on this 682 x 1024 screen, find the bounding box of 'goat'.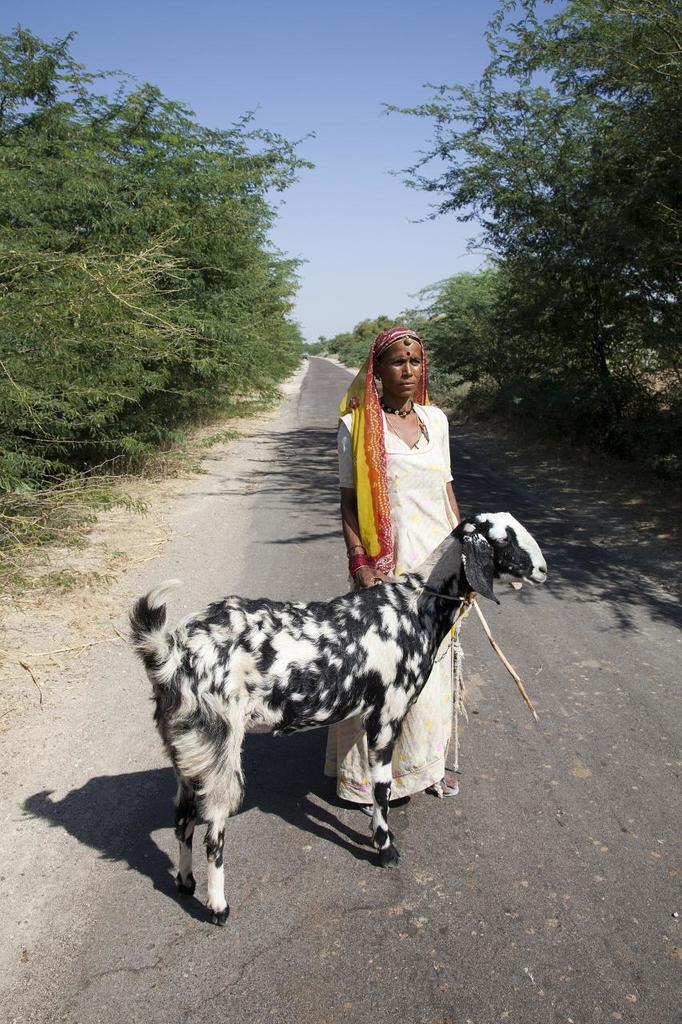
Bounding box: Rect(130, 520, 518, 927).
